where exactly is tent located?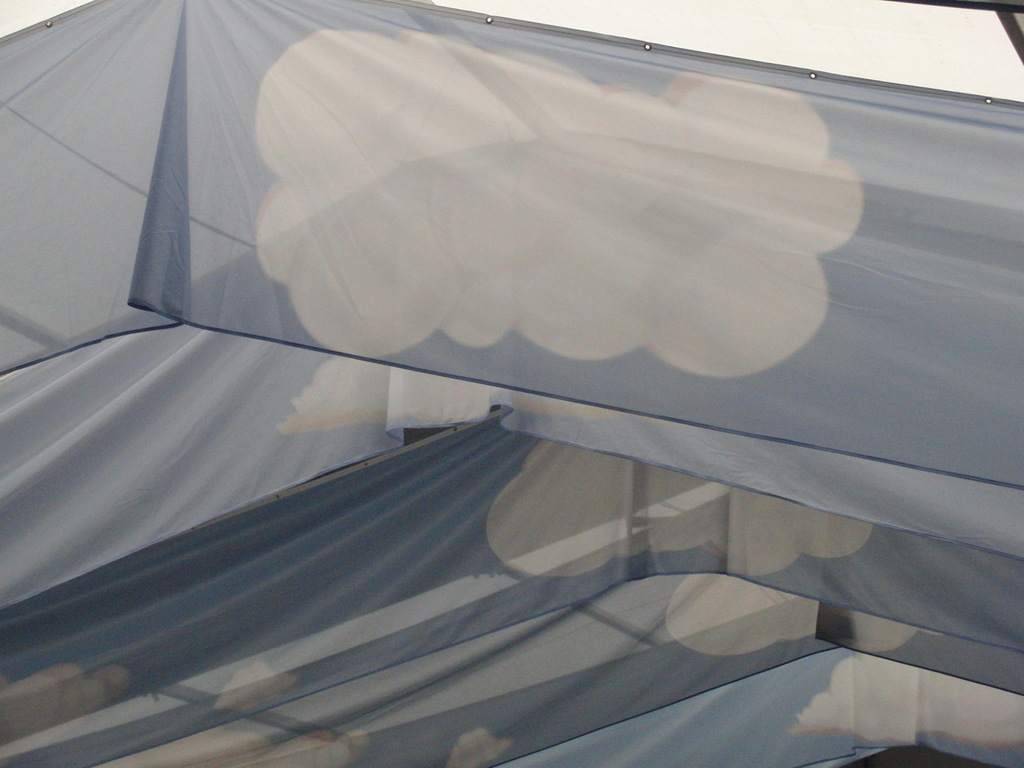
Its bounding box is {"left": 0, "top": 0, "right": 1023, "bottom": 767}.
